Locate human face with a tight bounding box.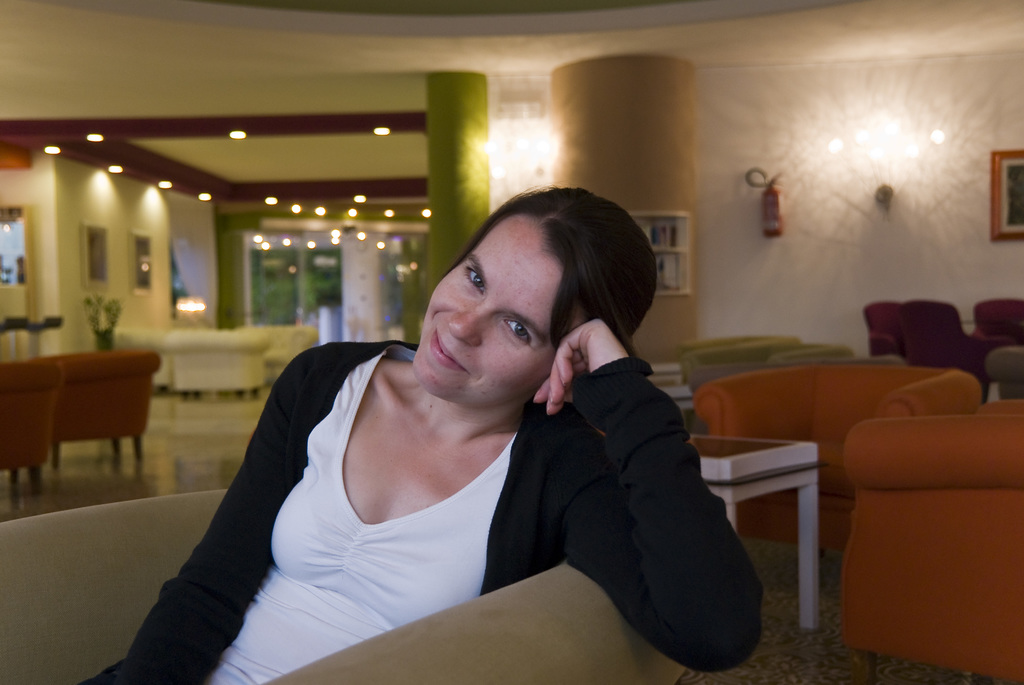
[409,219,584,410].
